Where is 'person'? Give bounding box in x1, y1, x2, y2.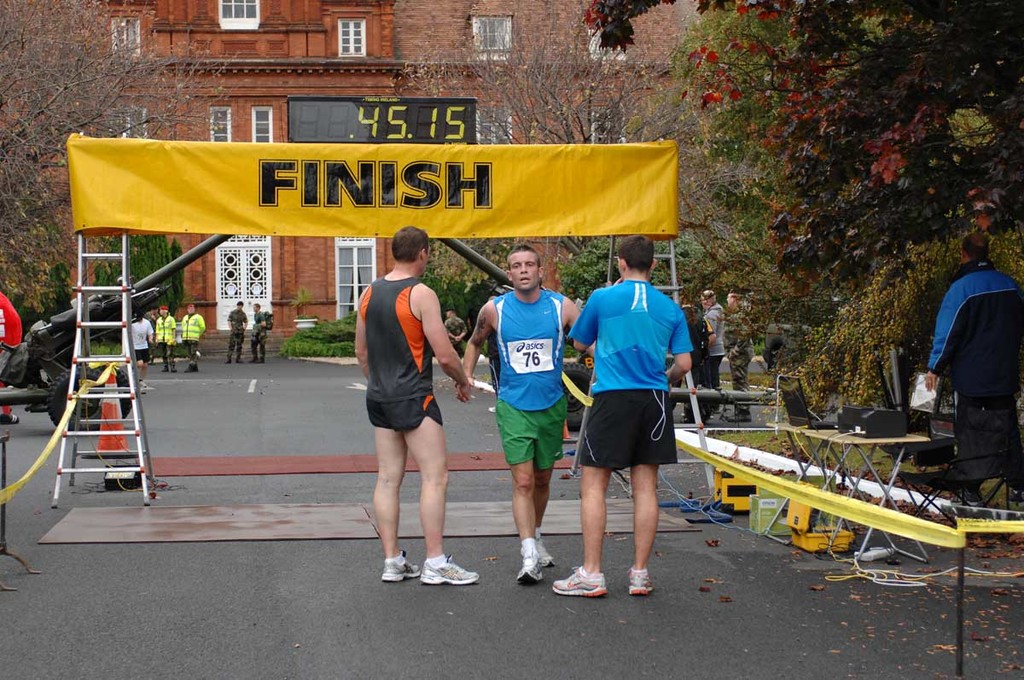
927, 229, 1021, 442.
